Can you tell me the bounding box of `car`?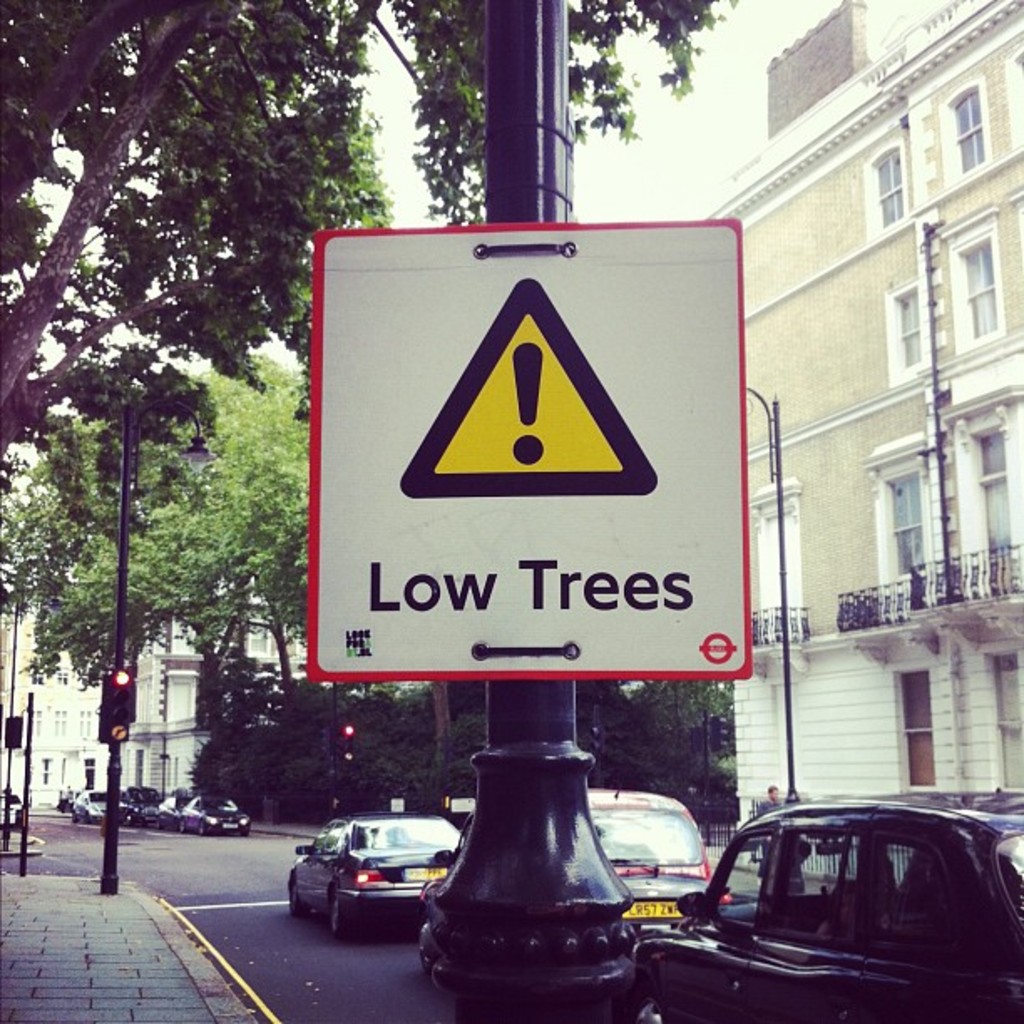
BBox(162, 780, 194, 833).
